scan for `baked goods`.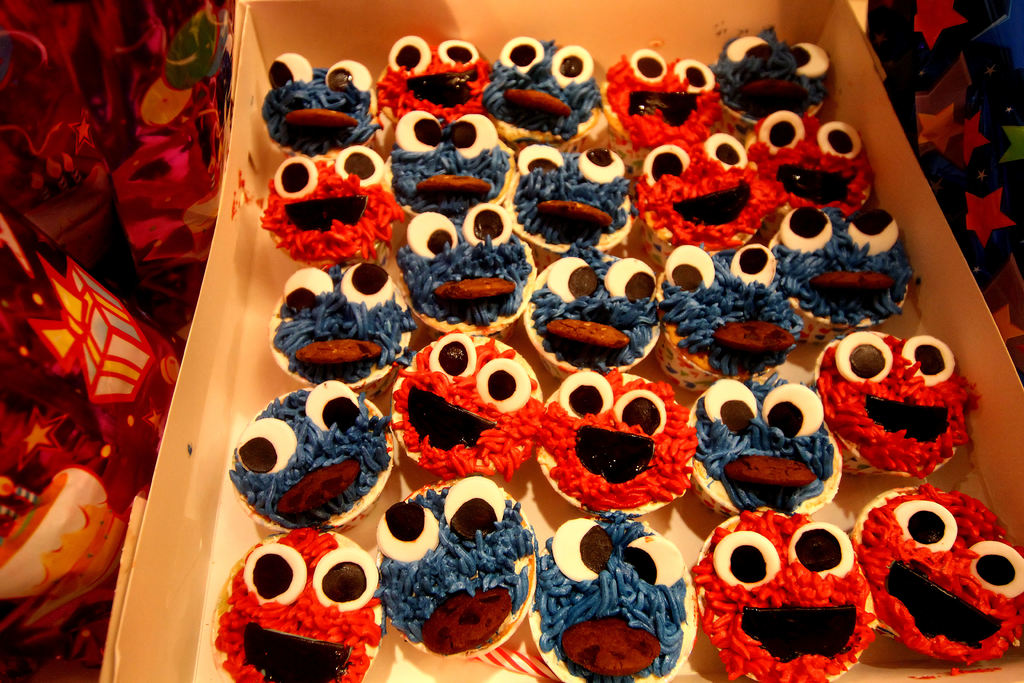
Scan result: [x1=771, y1=211, x2=911, y2=343].
